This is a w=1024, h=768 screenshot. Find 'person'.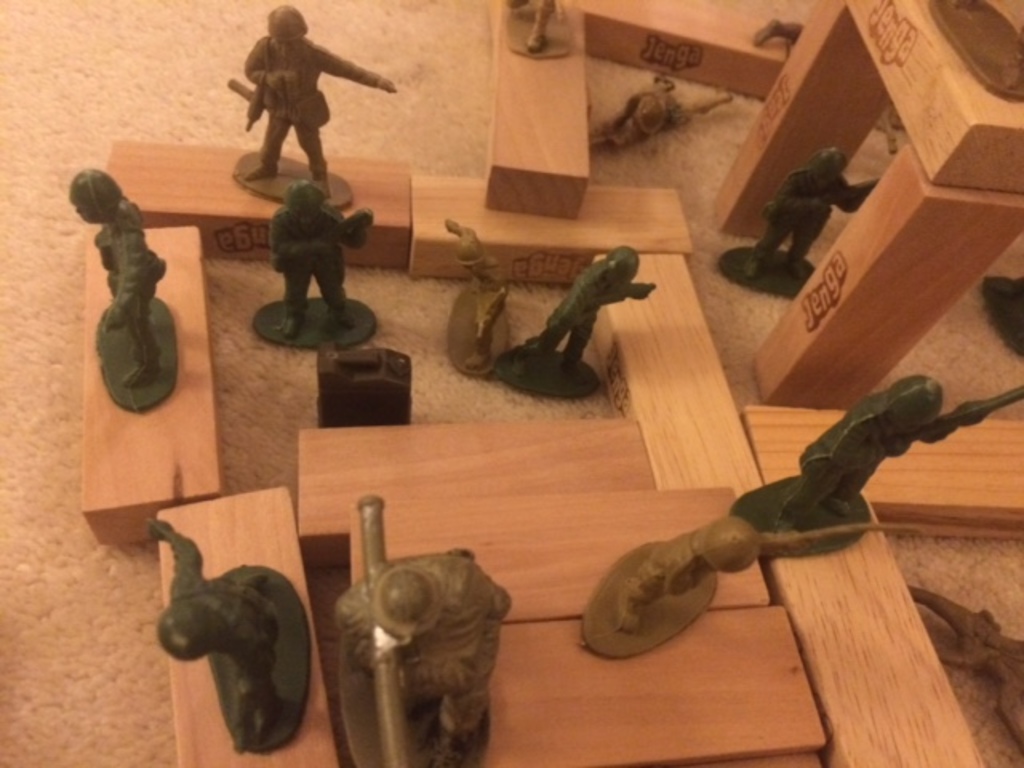
Bounding box: box=[142, 510, 285, 754].
